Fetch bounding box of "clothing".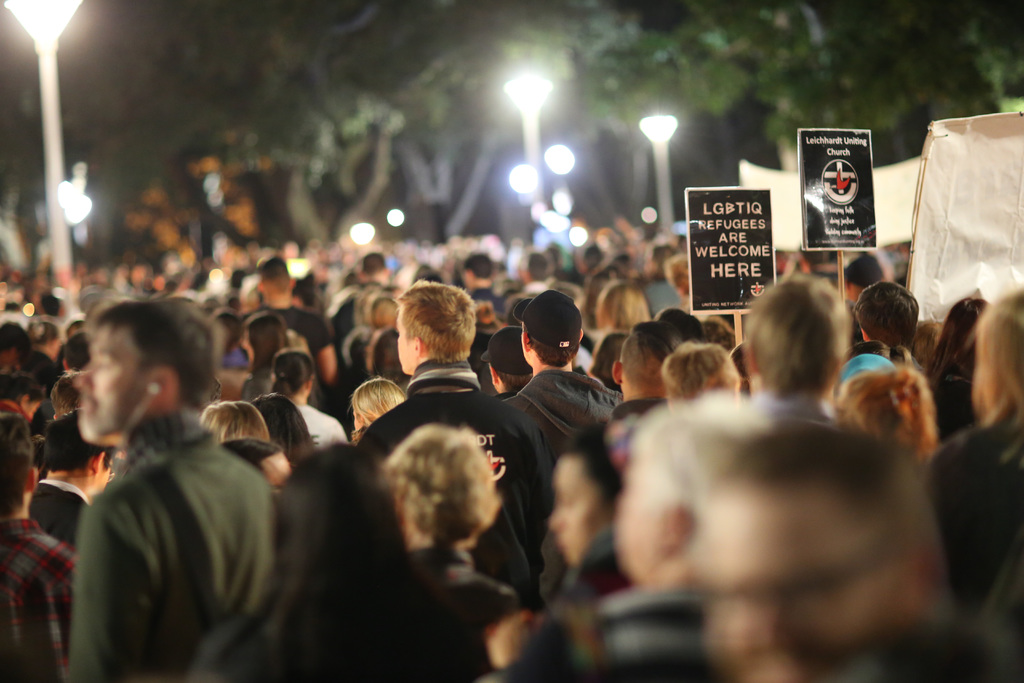
Bbox: detection(40, 355, 311, 682).
